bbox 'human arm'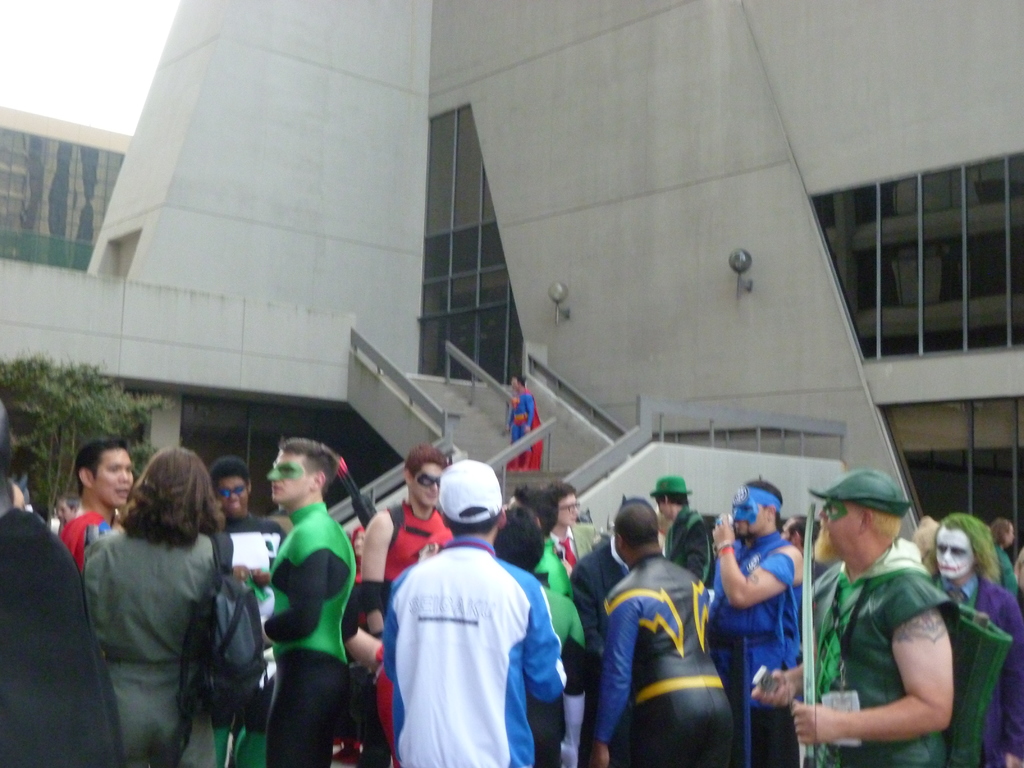
[x1=78, y1=535, x2=98, y2=651]
